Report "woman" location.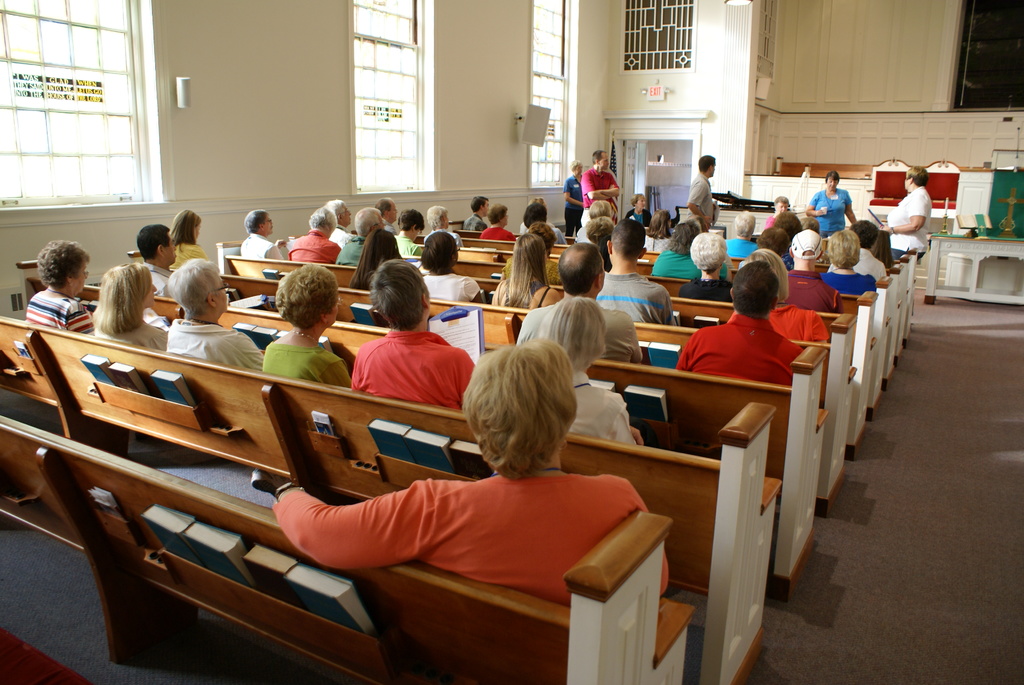
Report: 491:233:561:307.
